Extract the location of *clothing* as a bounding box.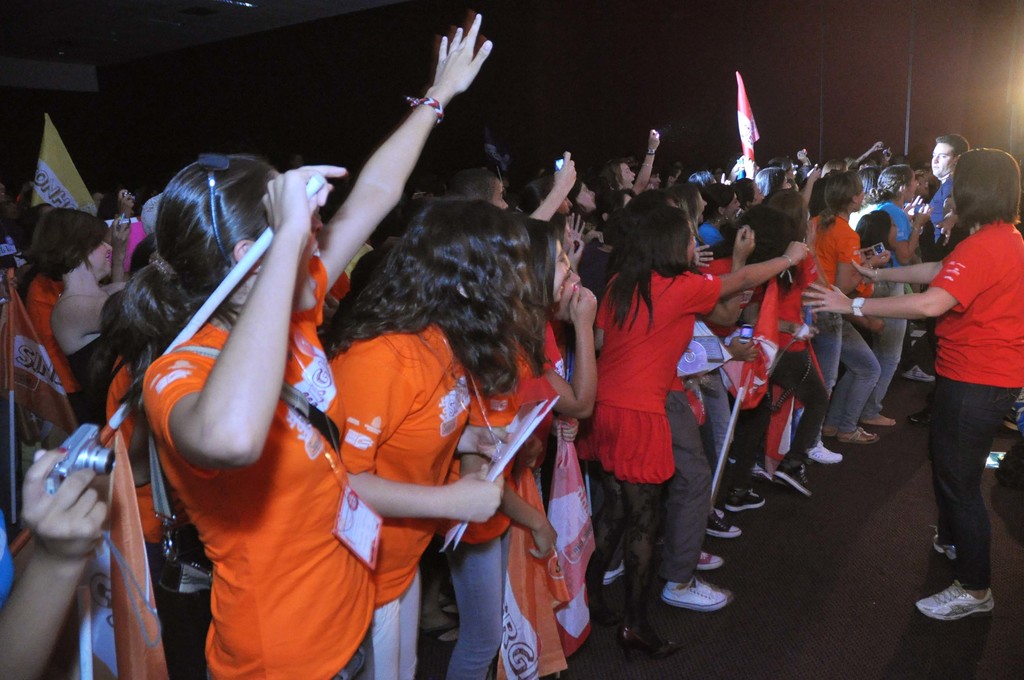
931,374,1023,606.
